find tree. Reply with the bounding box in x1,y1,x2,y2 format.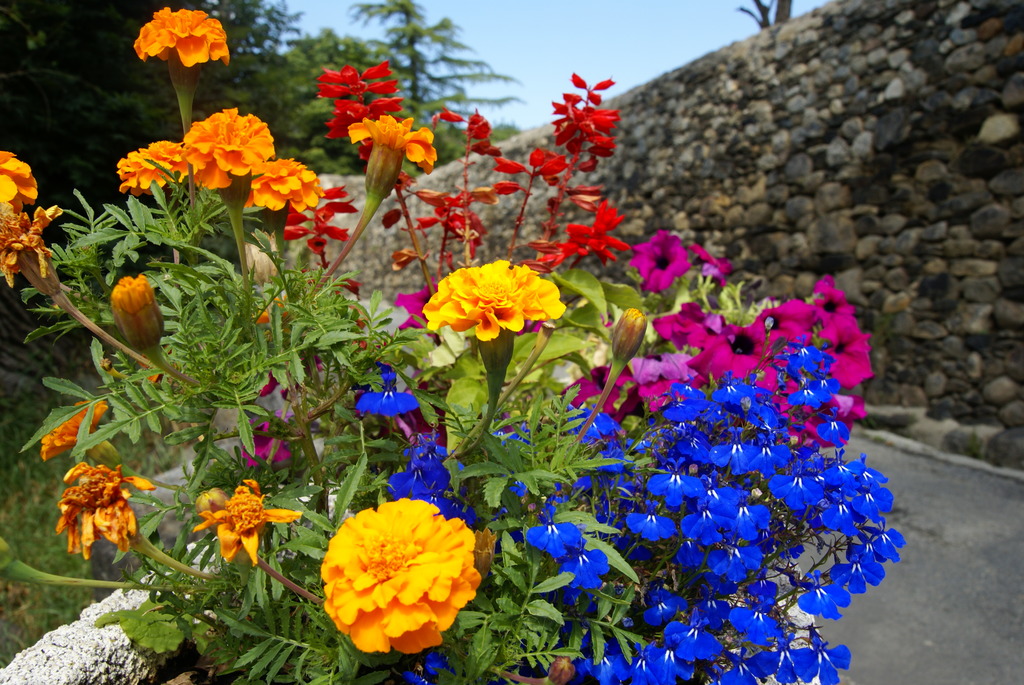
3,9,925,684.
